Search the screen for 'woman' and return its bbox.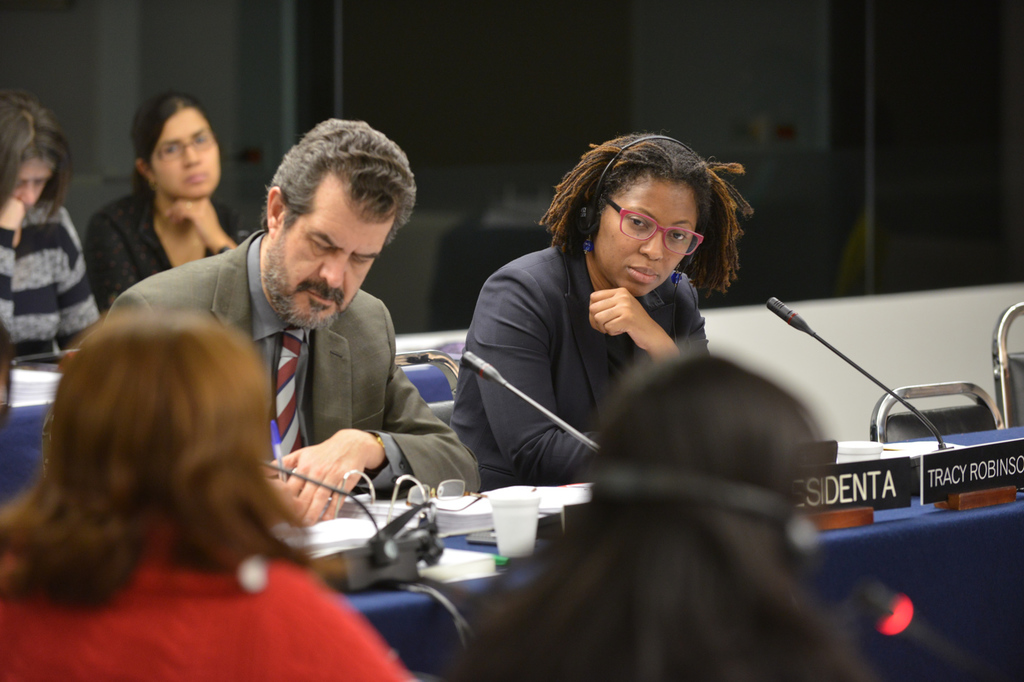
Found: (left=88, top=88, right=247, bottom=292).
